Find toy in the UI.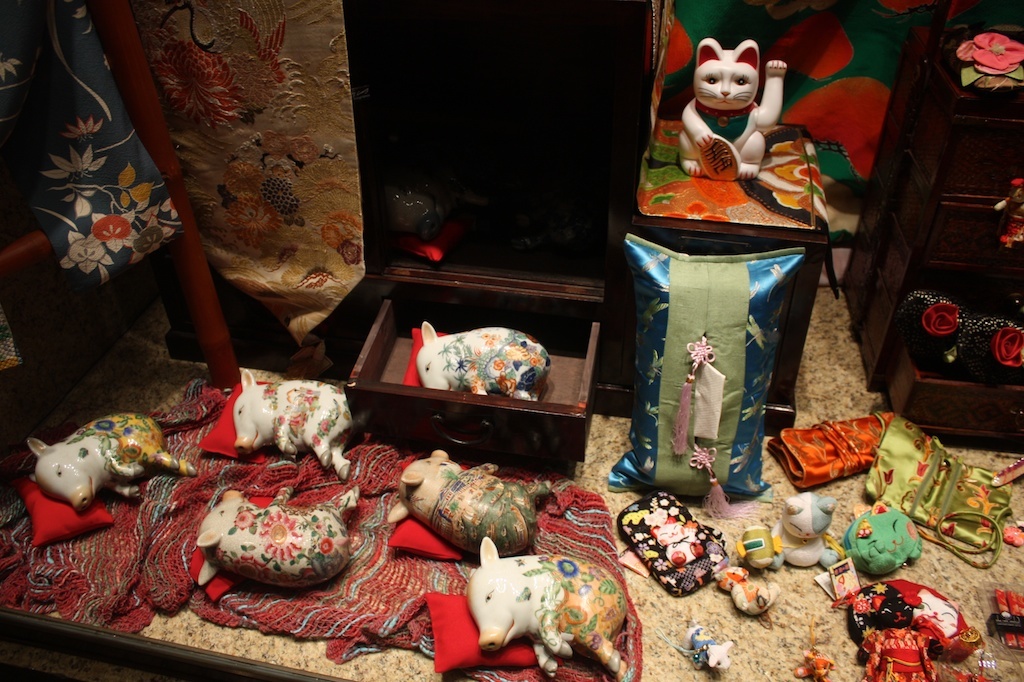
UI element at 678,34,784,181.
